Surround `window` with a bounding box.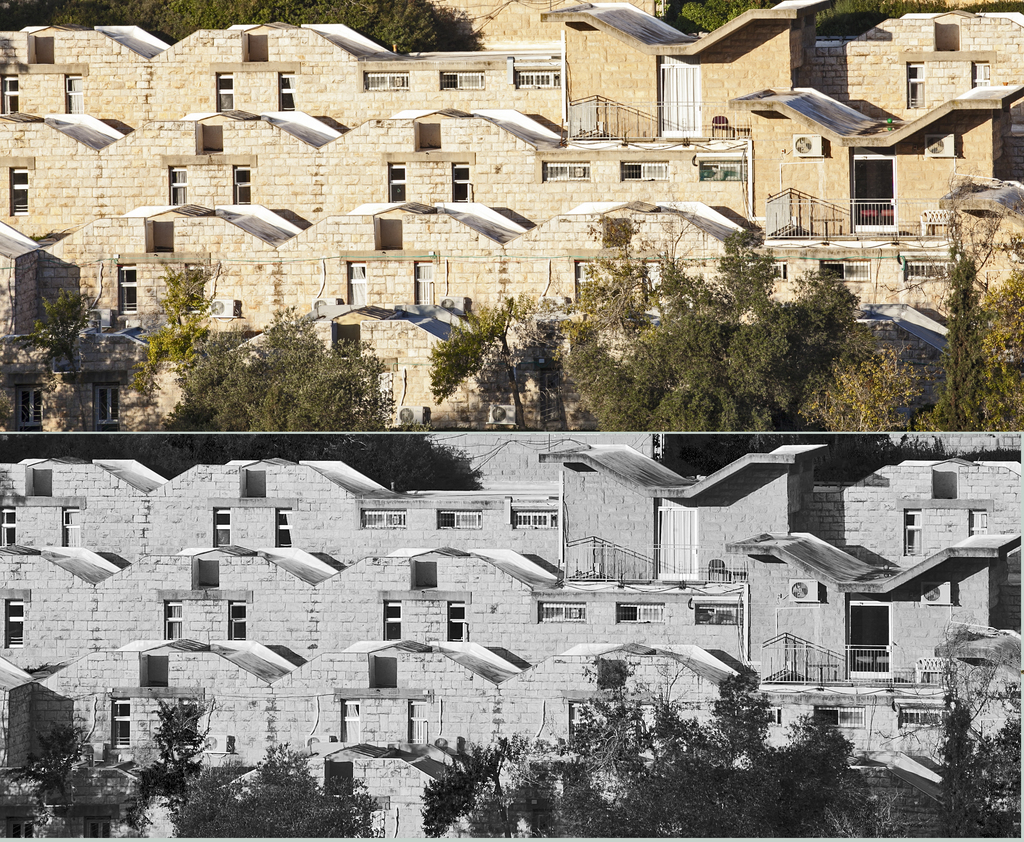
bbox=(636, 256, 662, 326).
